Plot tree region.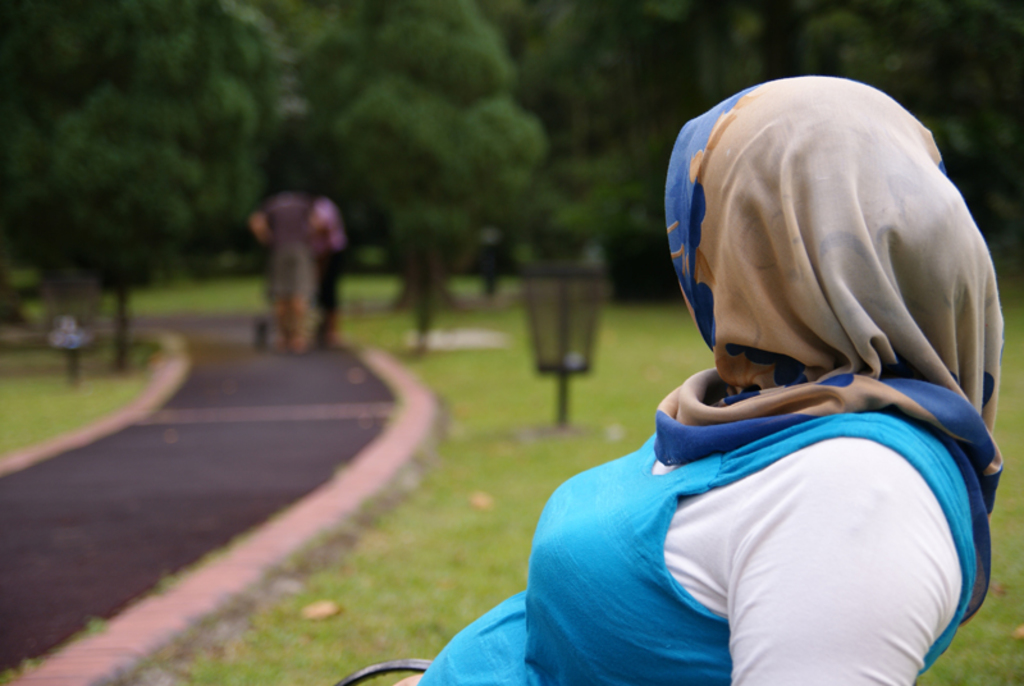
Plotted at 508:0:1023:314.
